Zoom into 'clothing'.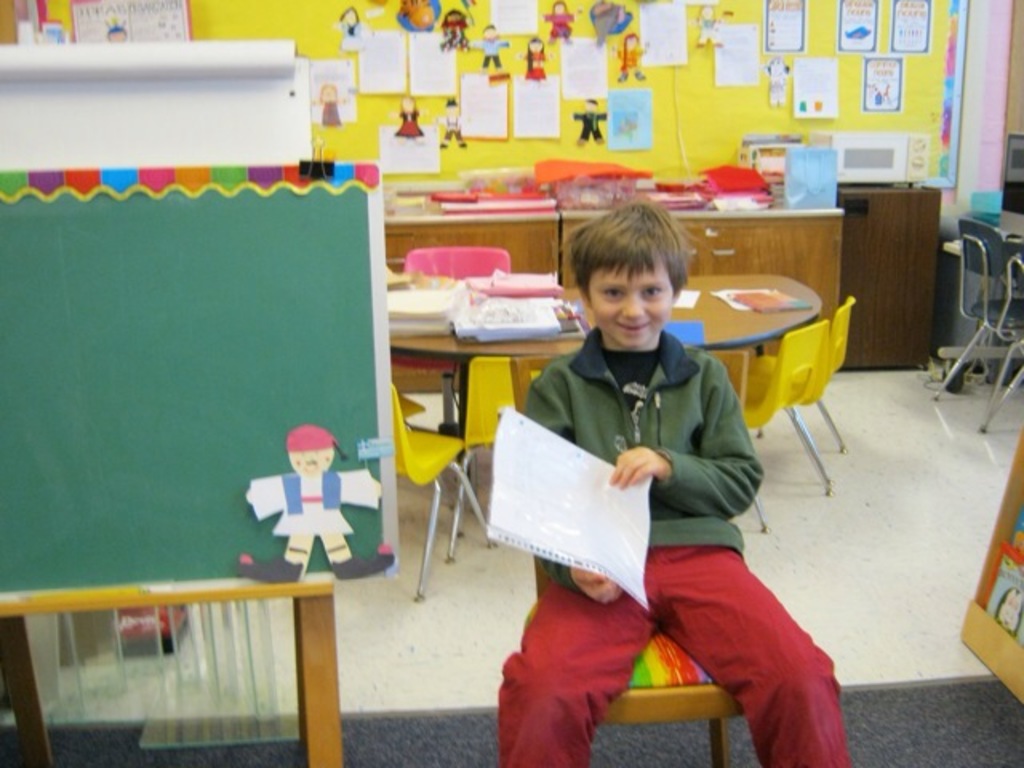
Zoom target: detection(696, 13, 717, 48).
